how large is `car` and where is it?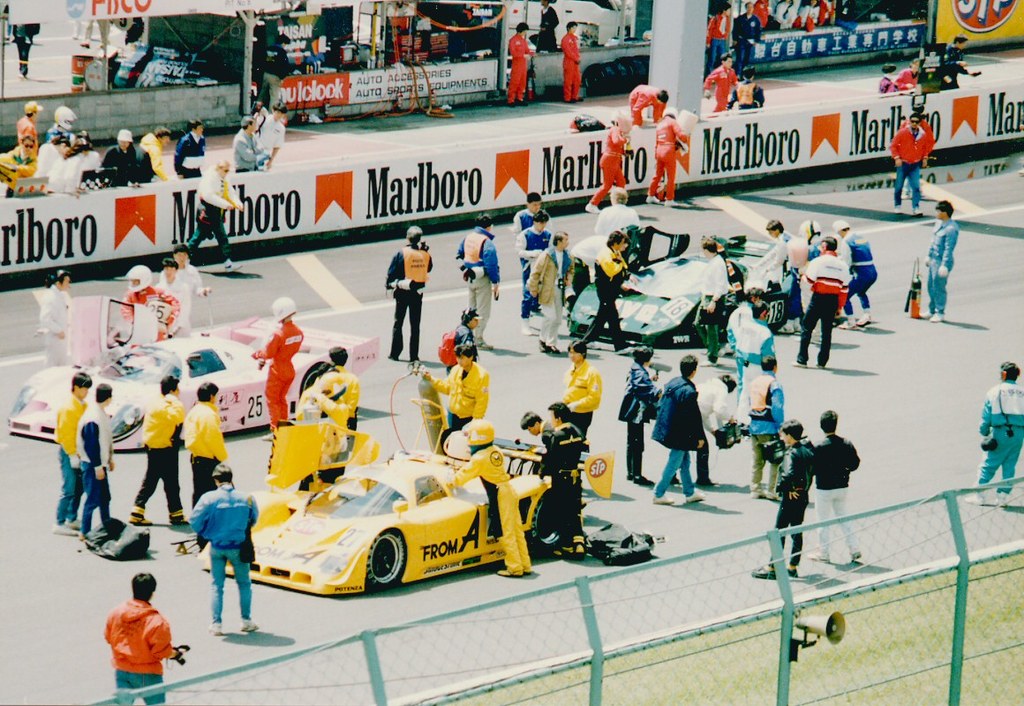
Bounding box: <region>569, 233, 813, 352</region>.
